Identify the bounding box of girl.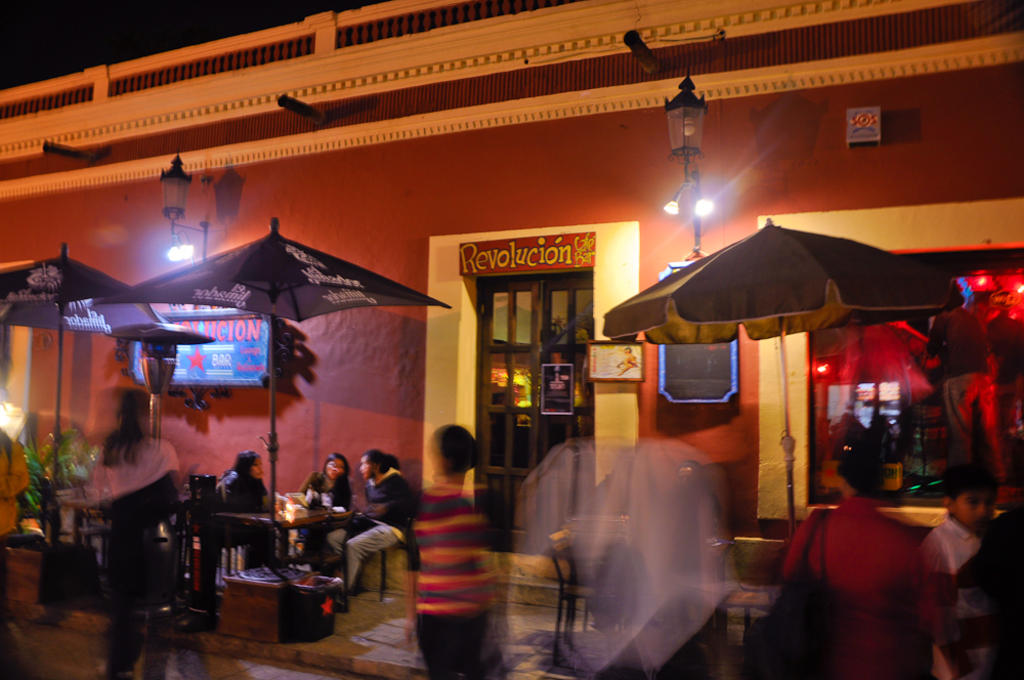
<box>214,449,269,521</box>.
